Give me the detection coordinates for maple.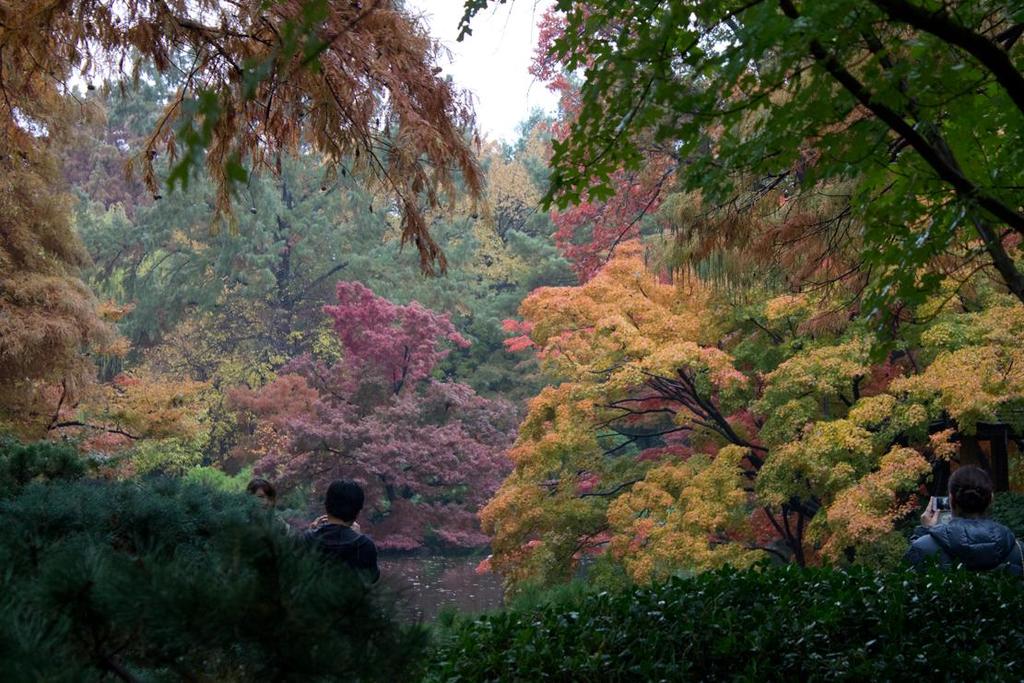
box=[0, 1, 1023, 682].
